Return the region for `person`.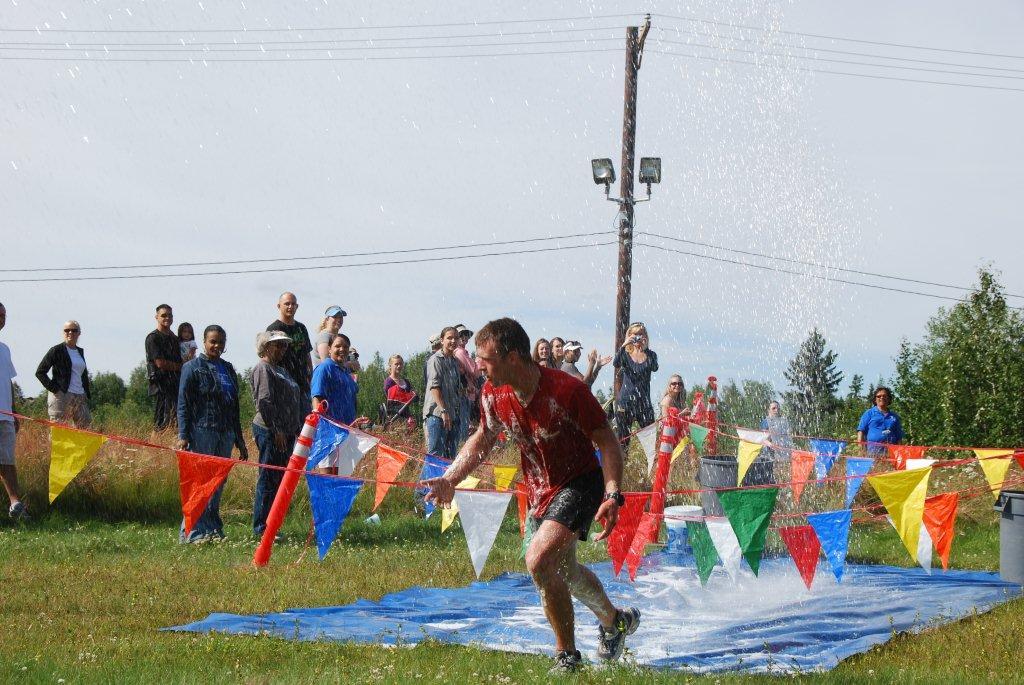
147 302 183 443.
